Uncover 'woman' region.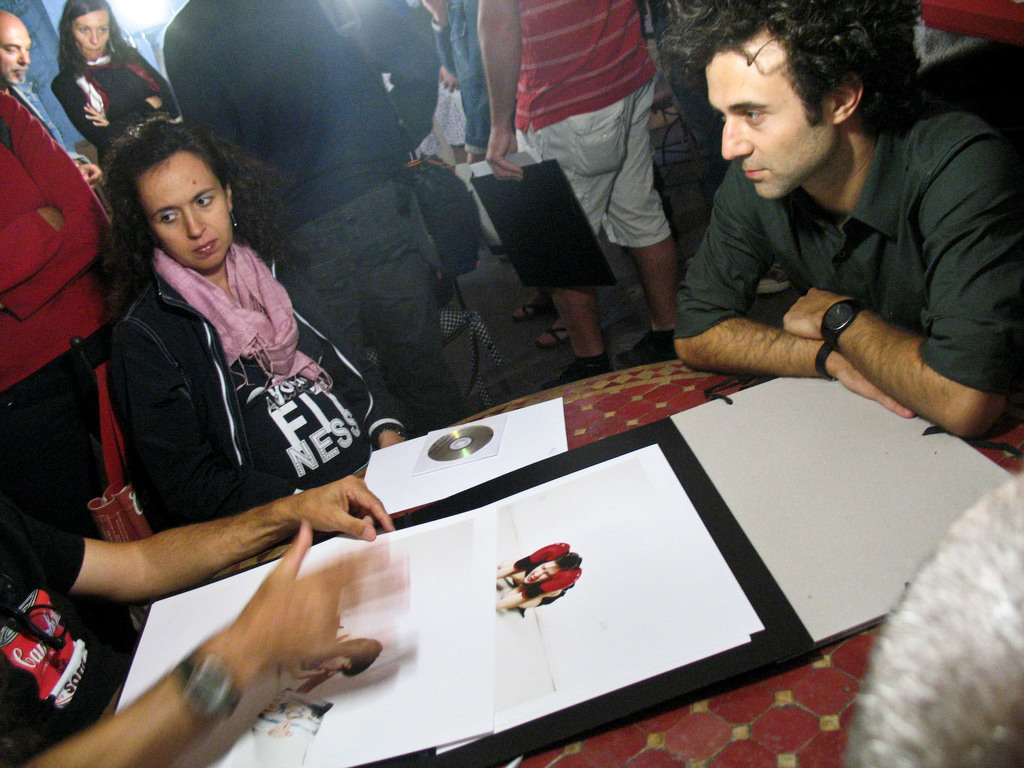
Uncovered: l=104, t=116, r=410, b=534.
